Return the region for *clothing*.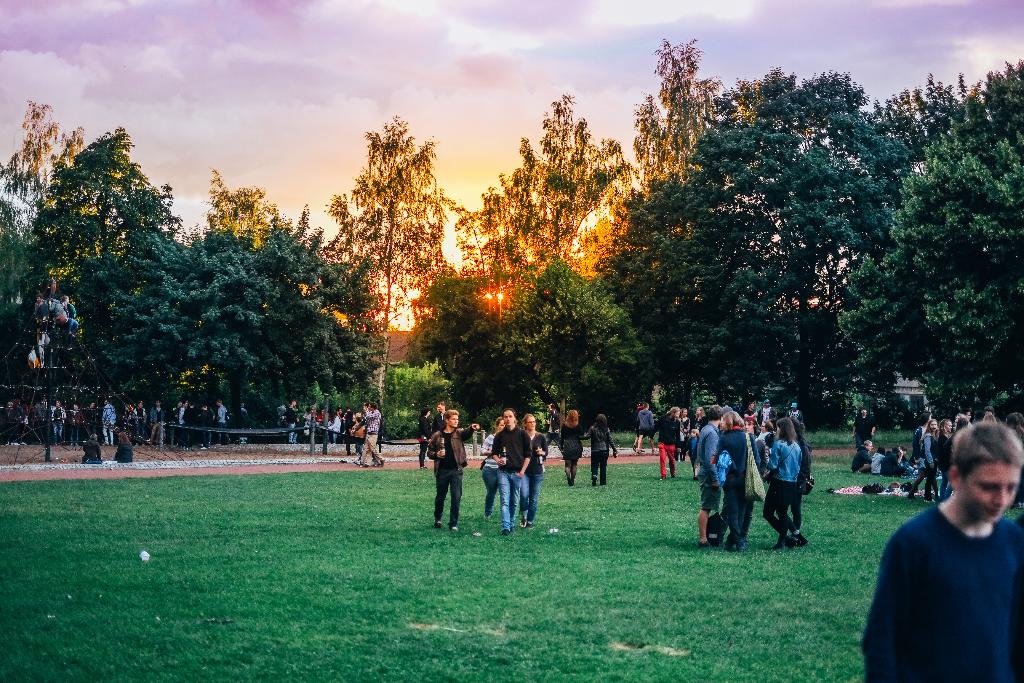
select_region(655, 412, 684, 476).
